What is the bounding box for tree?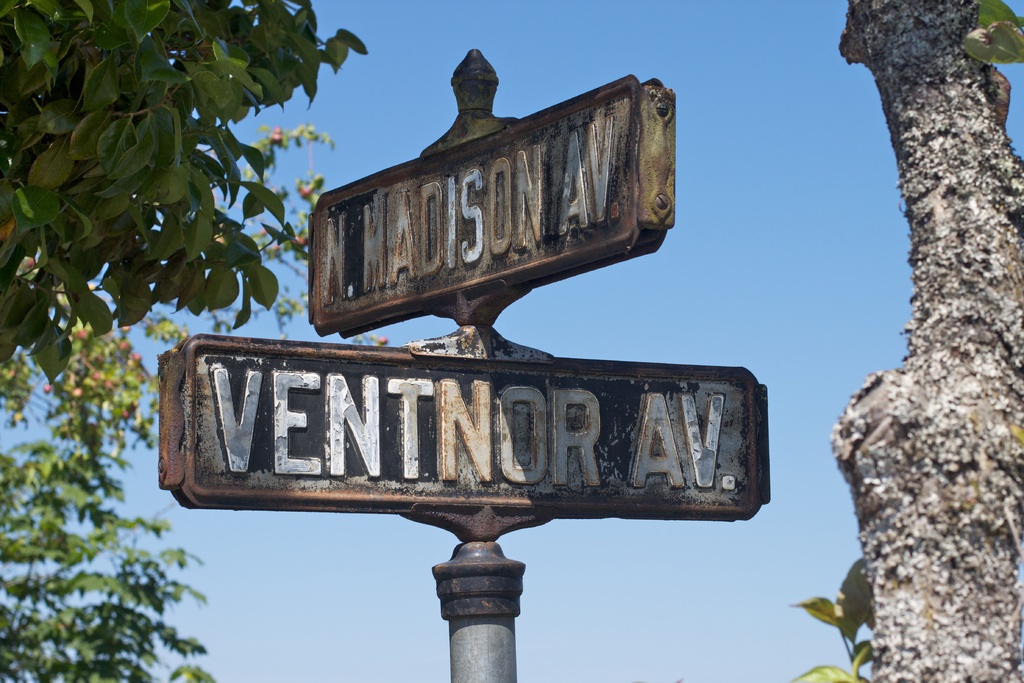
detection(0, 119, 394, 682).
